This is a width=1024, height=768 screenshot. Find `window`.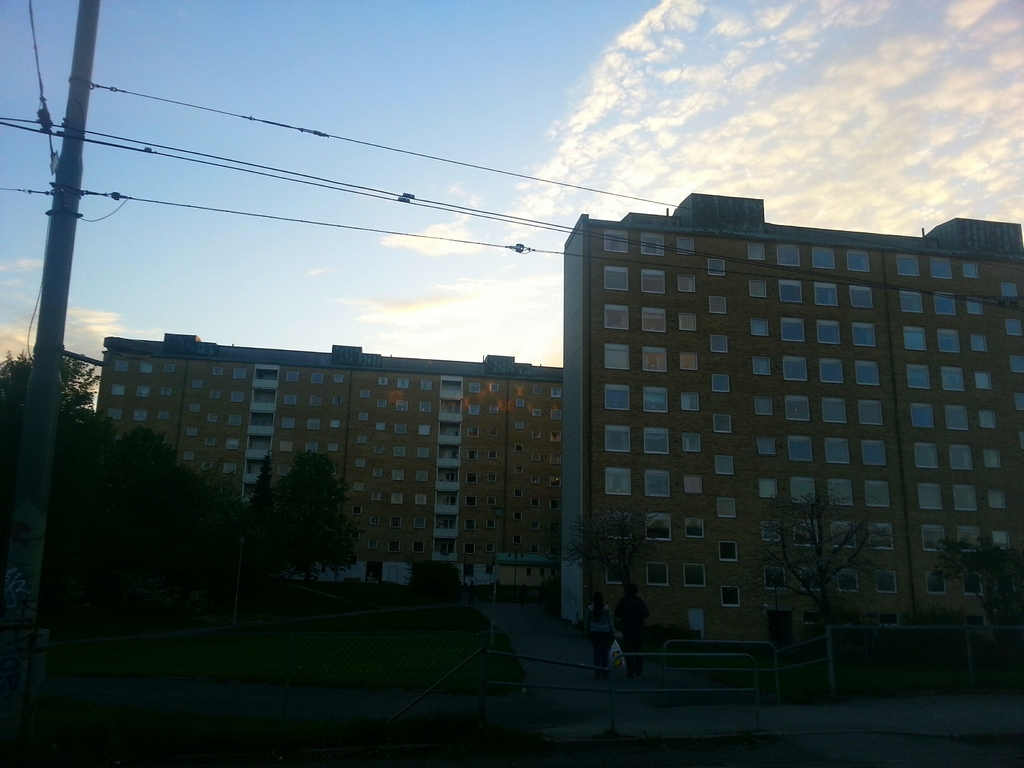
Bounding box: x1=689 y1=608 x2=710 y2=629.
